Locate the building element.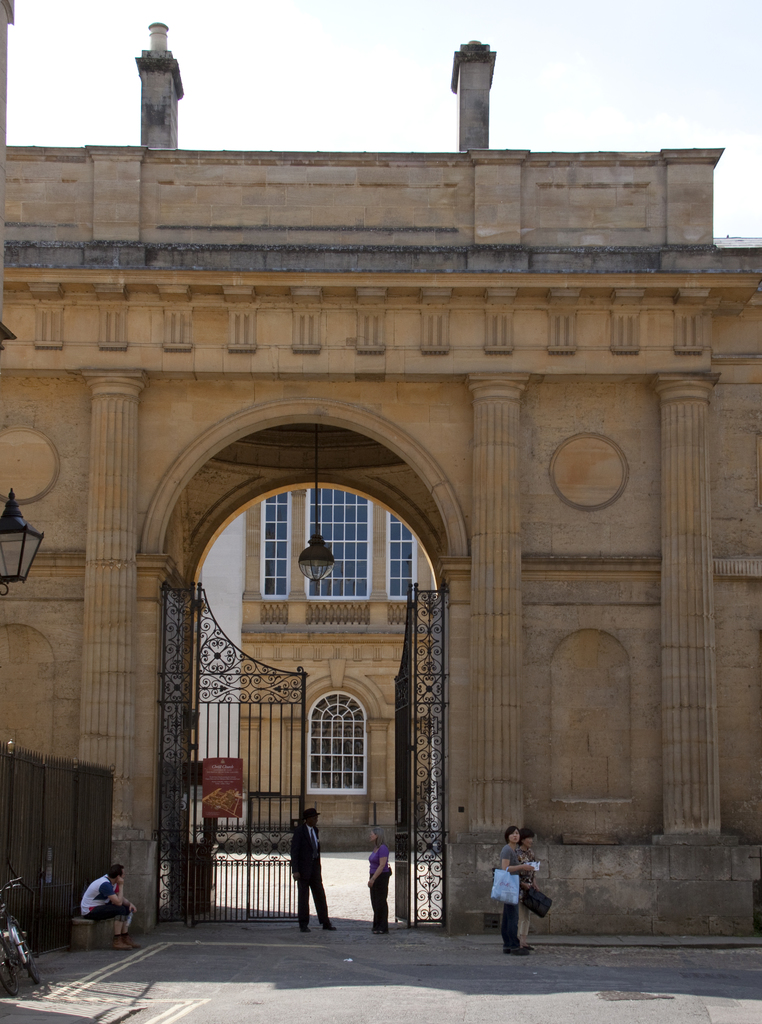
Element bbox: (left=184, top=483, right=440, bottom=844).
